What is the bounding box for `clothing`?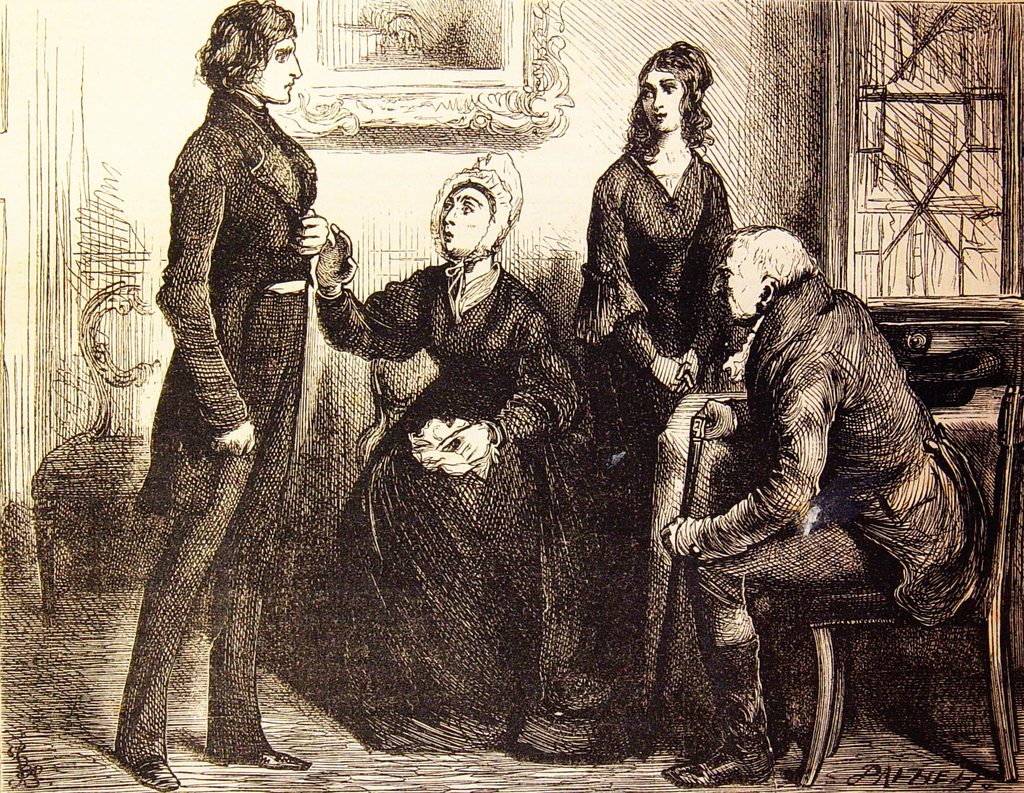
detection(115, 88, 315, 762).
